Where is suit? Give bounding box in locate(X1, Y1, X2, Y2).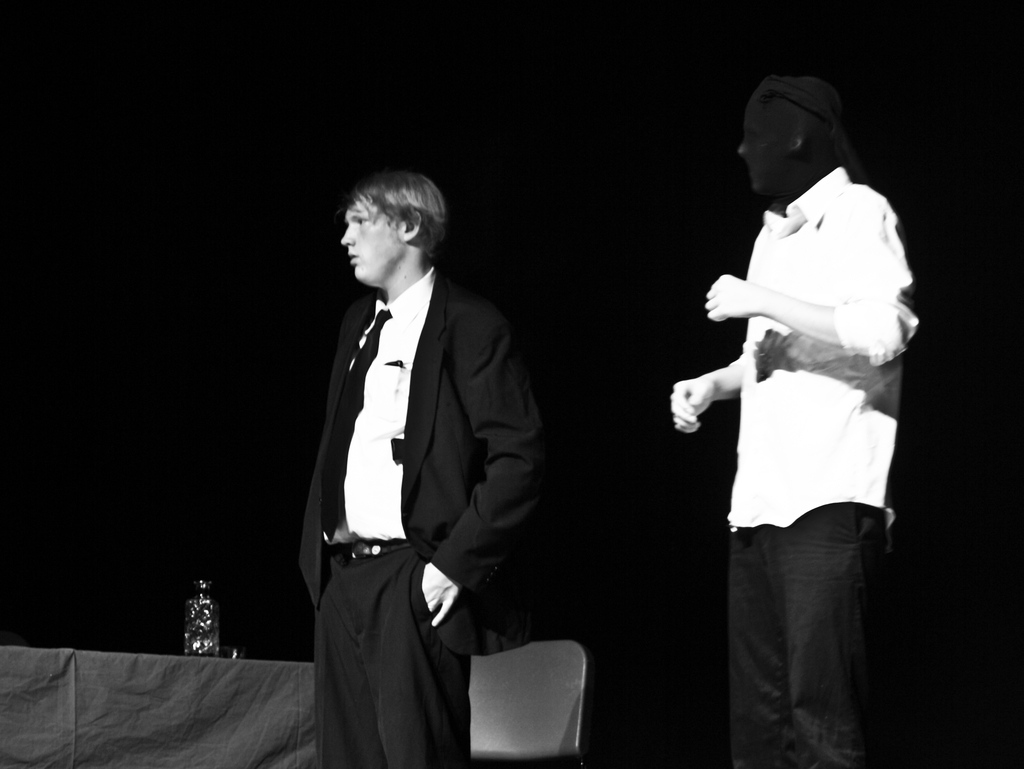
locate(294, 133, 555, 750).
